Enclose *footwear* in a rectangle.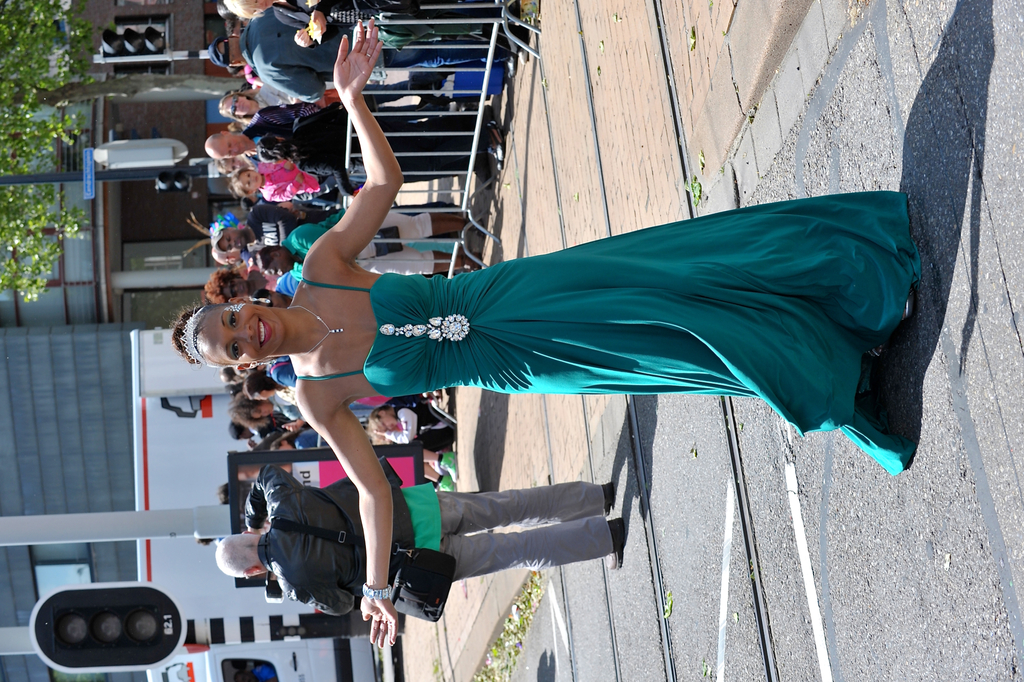
bbox(605, 522, 627, 570).
